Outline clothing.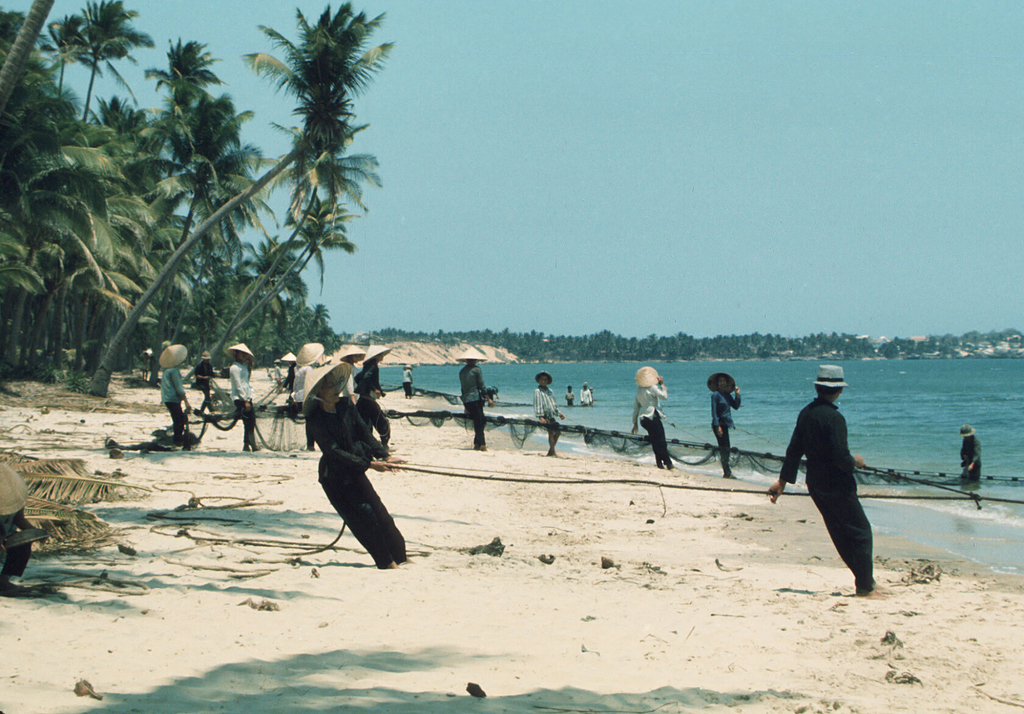
Outline: bbox=[631, 385, 668, 462].
